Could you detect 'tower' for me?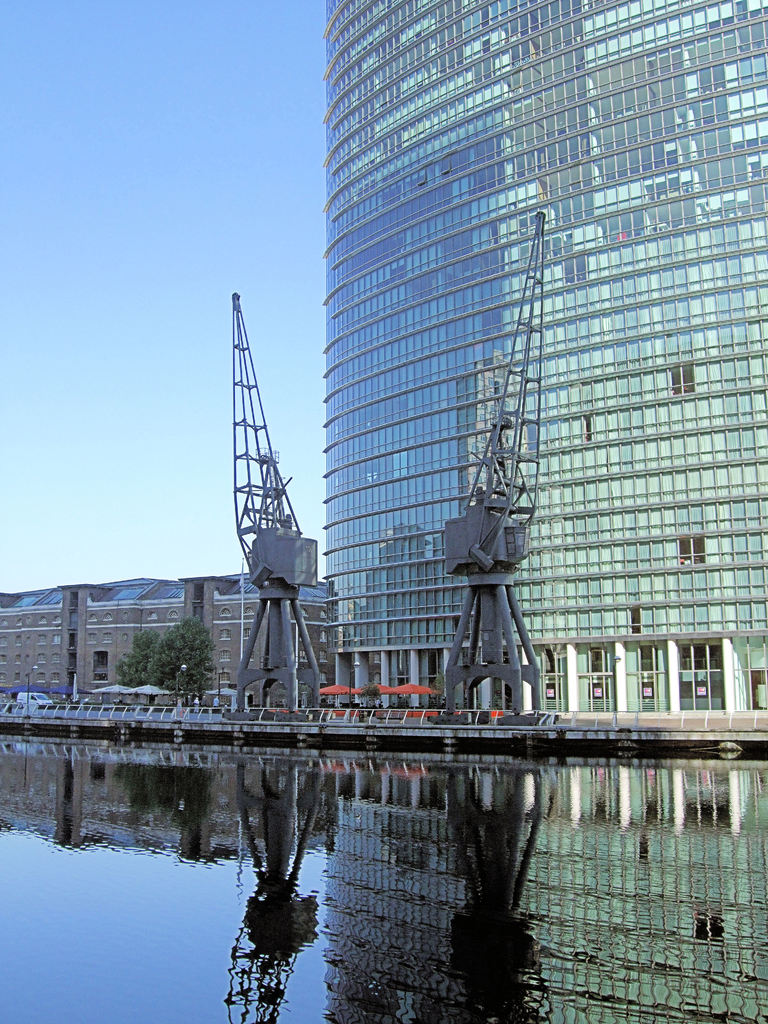
Detection result: (326, 0, 767, 707).
